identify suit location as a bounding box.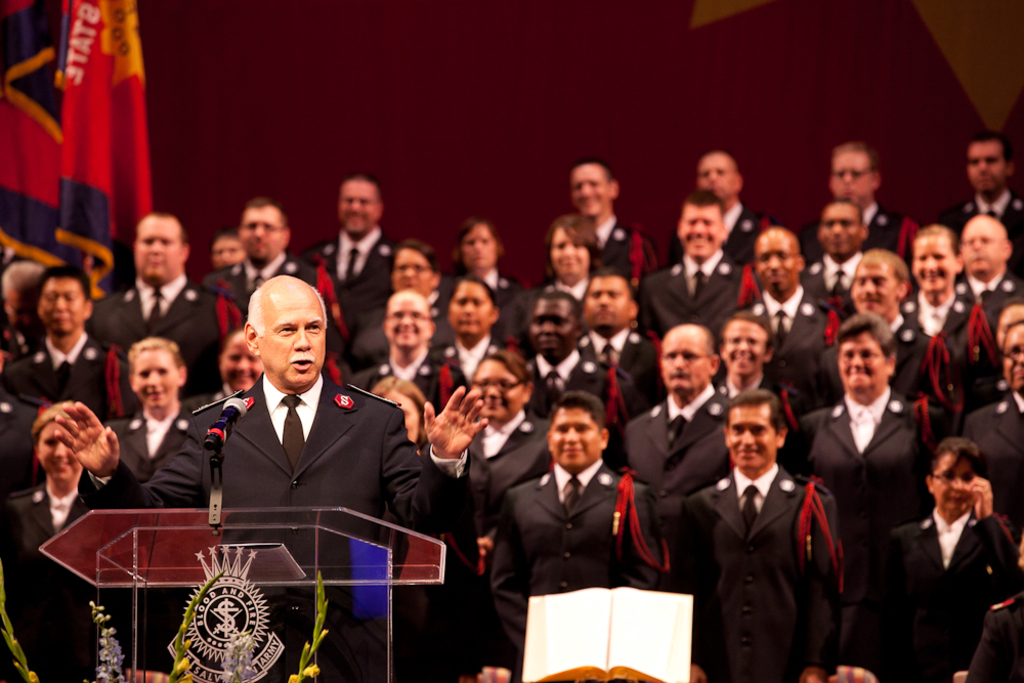
77, 273, 246, 397.
